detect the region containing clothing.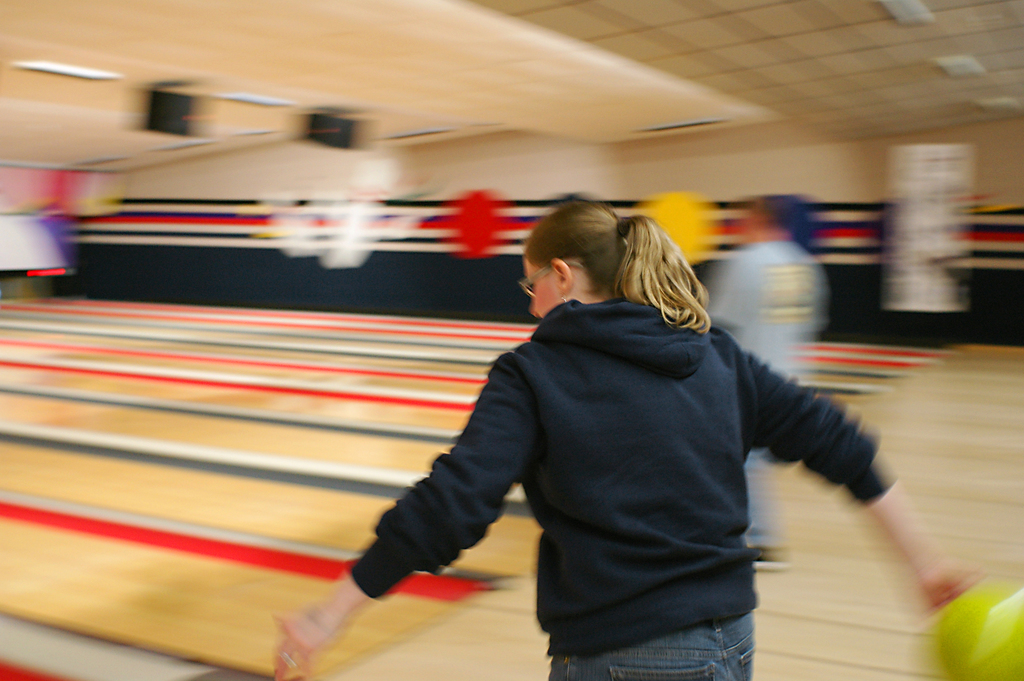
detection(692, 238, 824, 547).
